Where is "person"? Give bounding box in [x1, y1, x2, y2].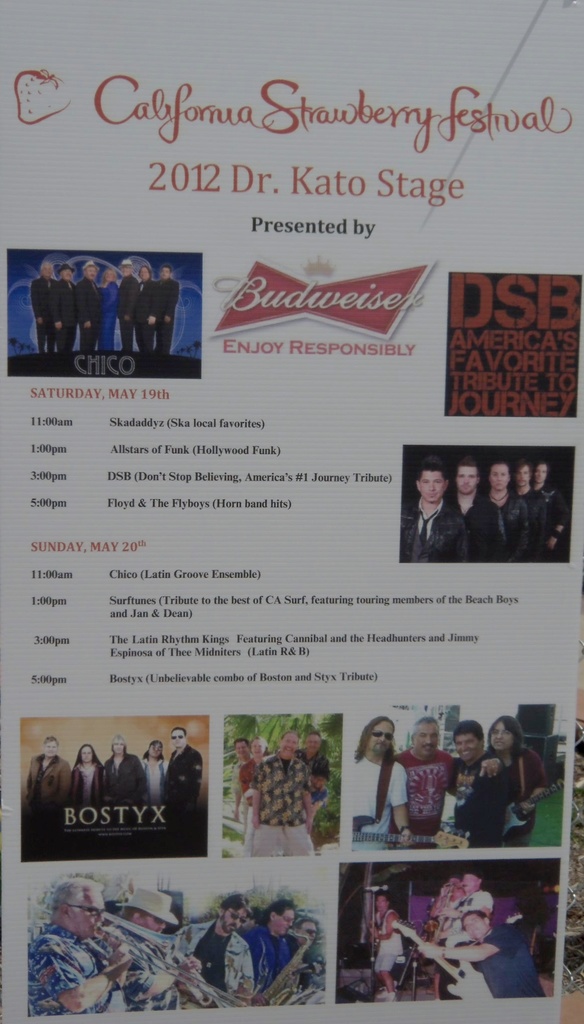
[36, 259, 59, 351].
